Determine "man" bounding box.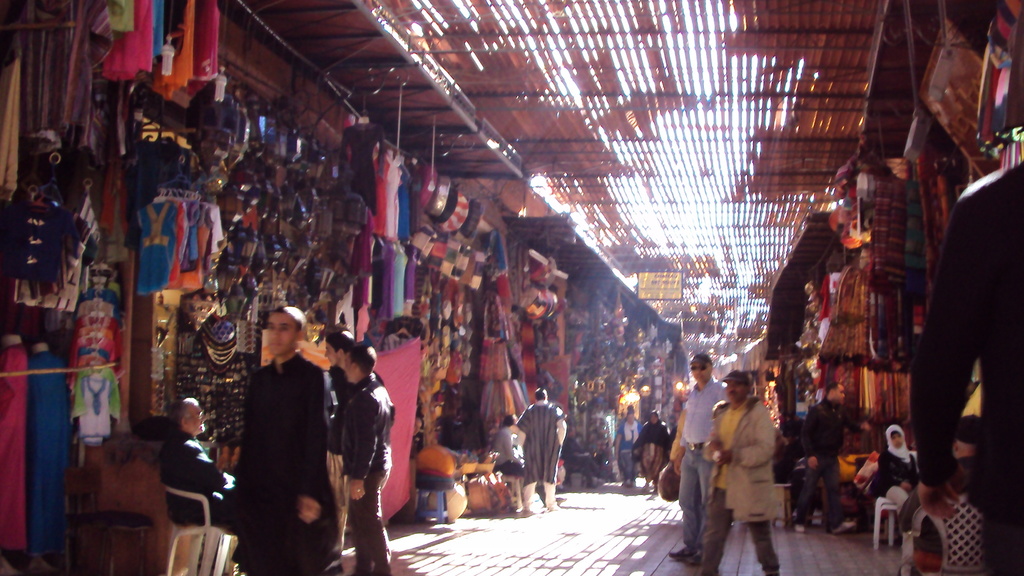
Determined: [511, 386, 570, 511].
